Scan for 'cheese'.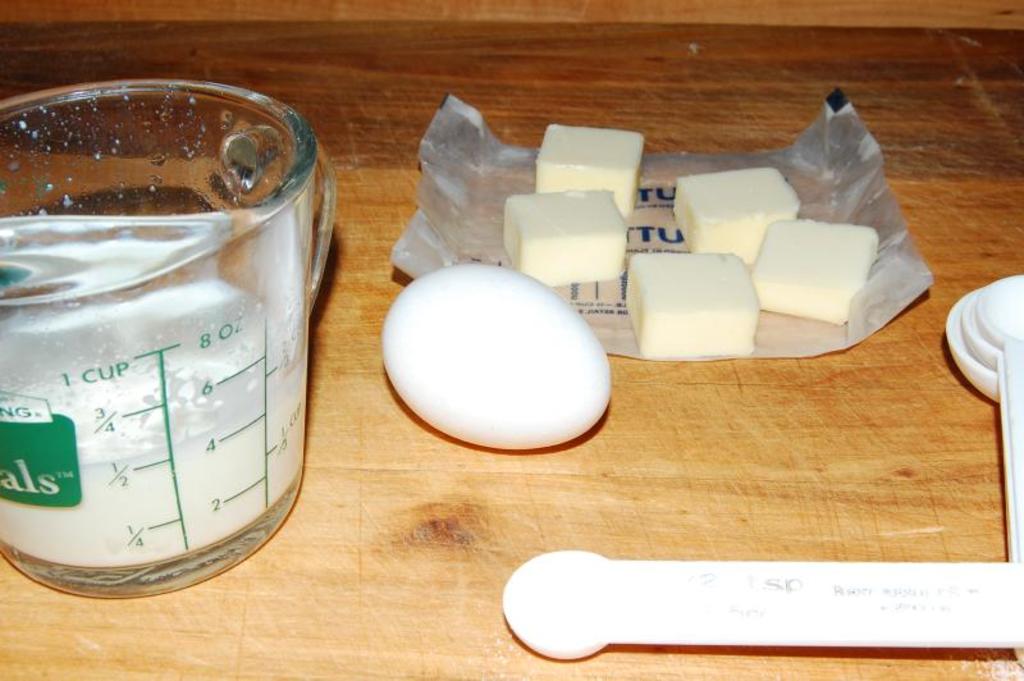
Scan result: select_region(617, 246, 760, 355).
